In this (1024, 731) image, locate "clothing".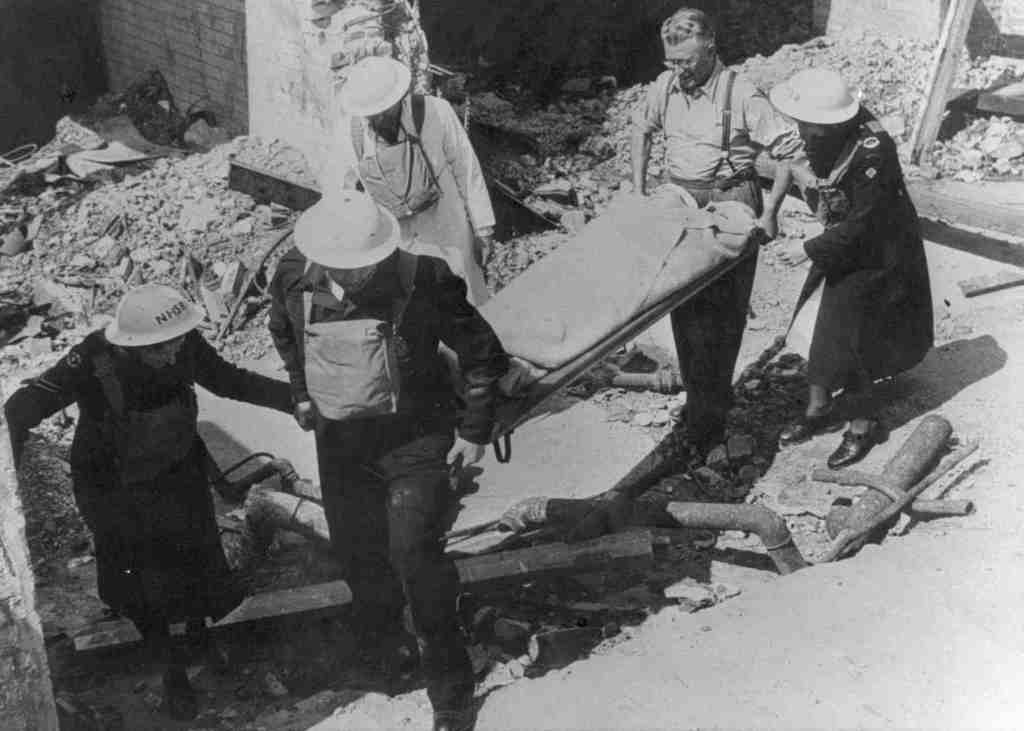
Bounding box: (268, 248, 501, 728).
